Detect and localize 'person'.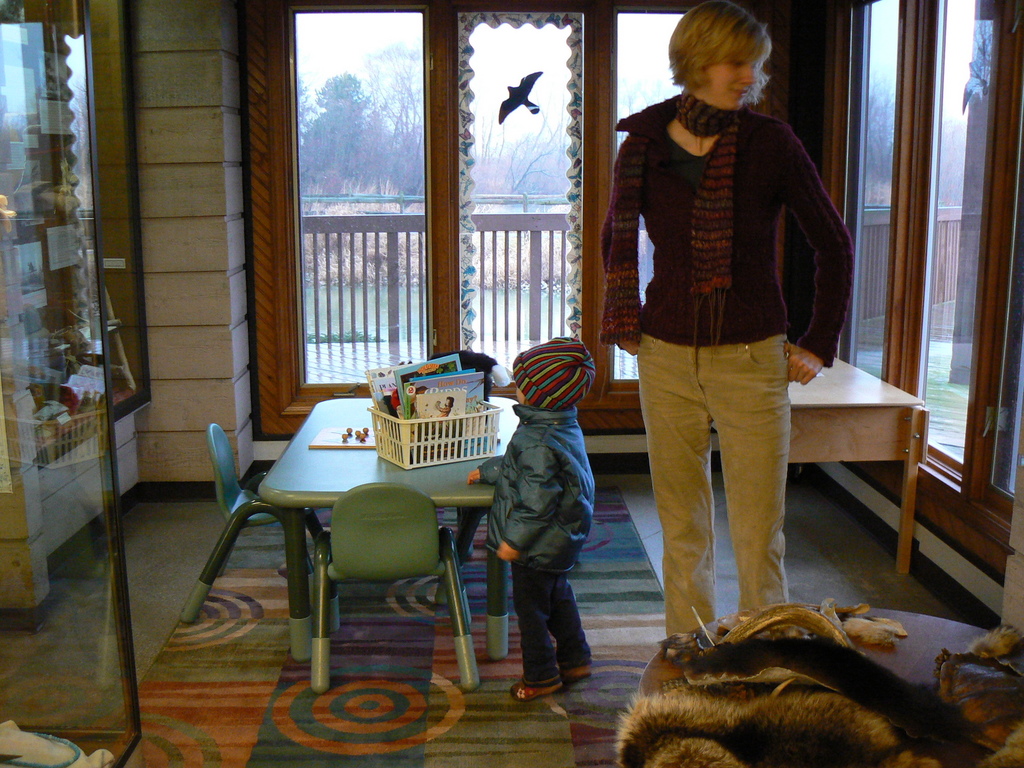
Localized at box(605, 0, 857, 659).
